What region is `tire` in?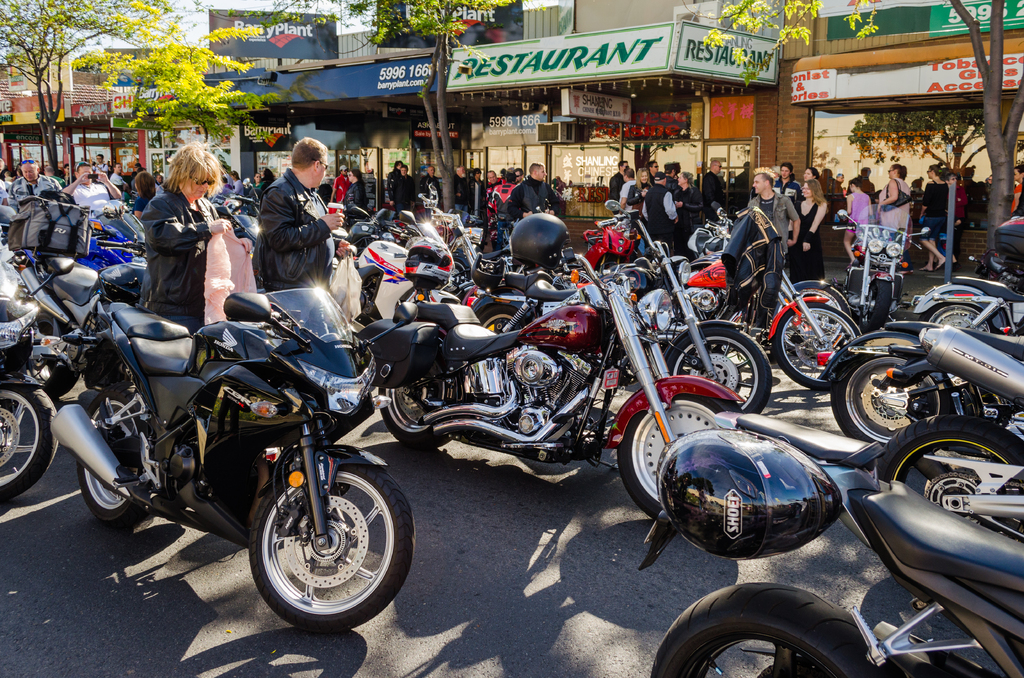
0, 221, 13, 246.
